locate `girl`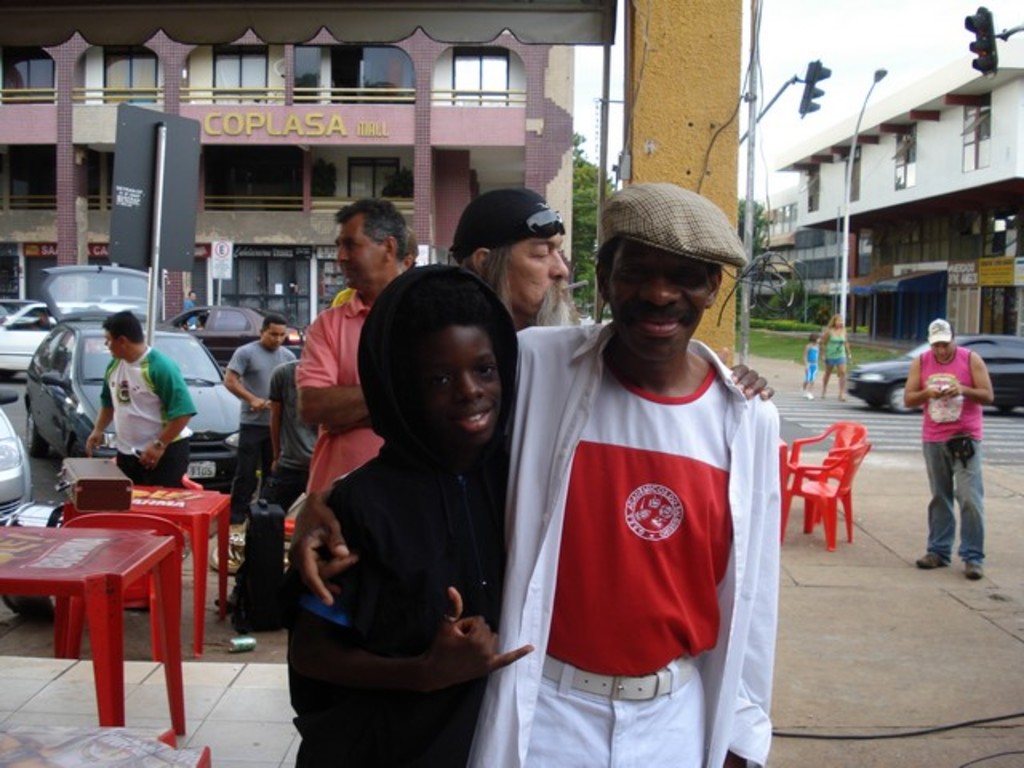
818/315/853/400
